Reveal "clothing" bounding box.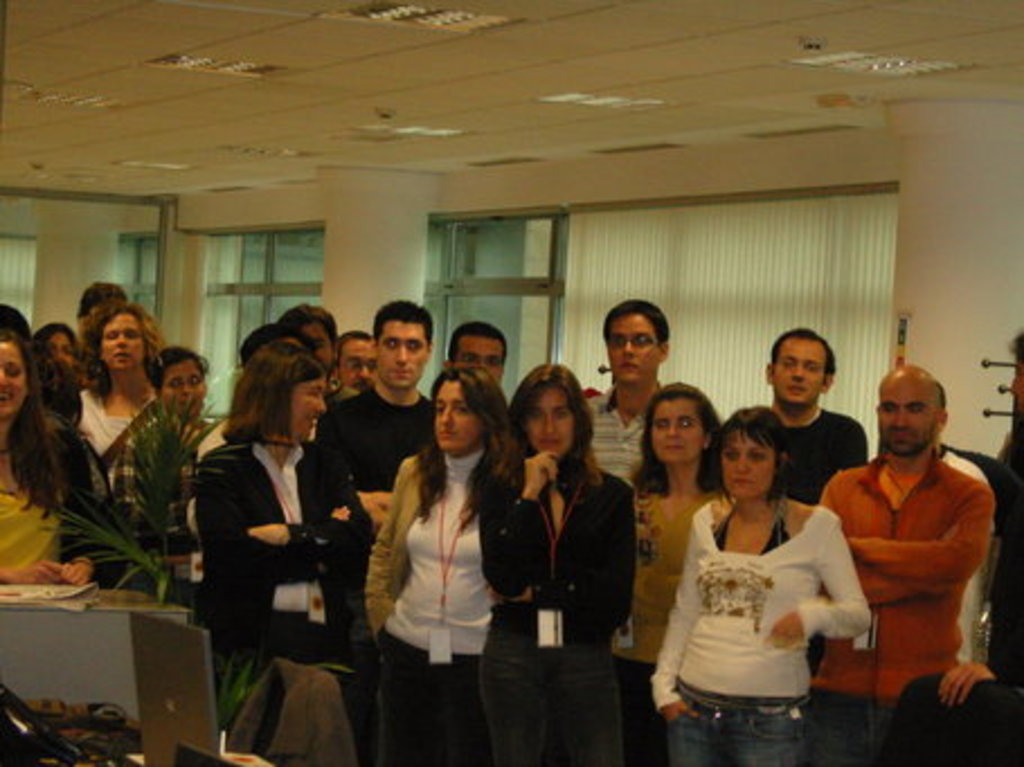
Revealed: locate(646, 497, 871, 765).
